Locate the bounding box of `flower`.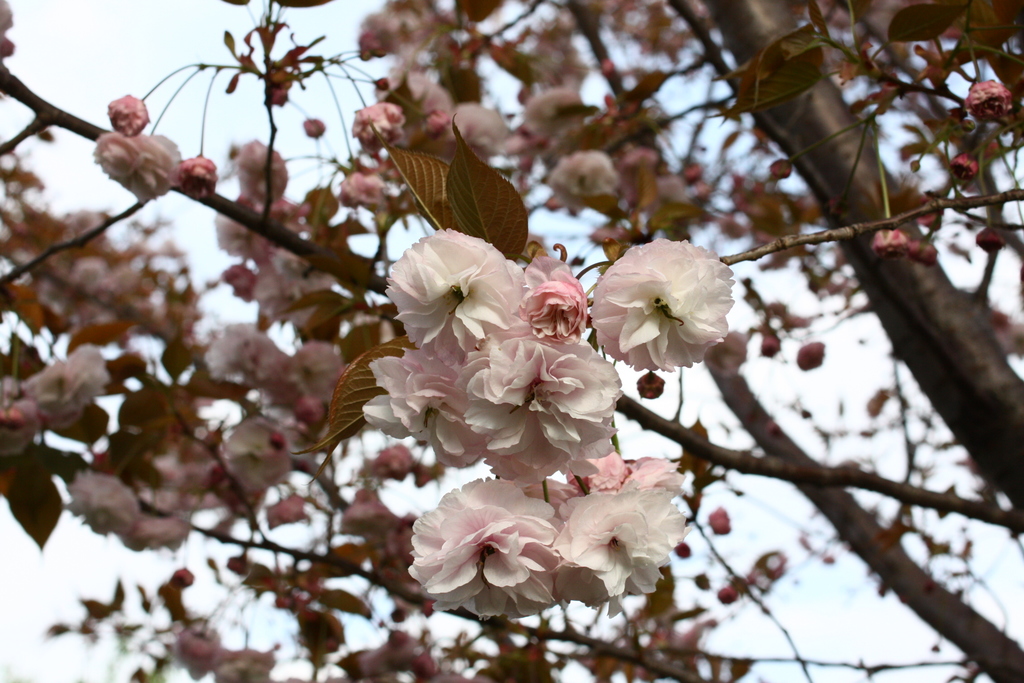
Bounding box: select_region(591, 233, 748, 393).
